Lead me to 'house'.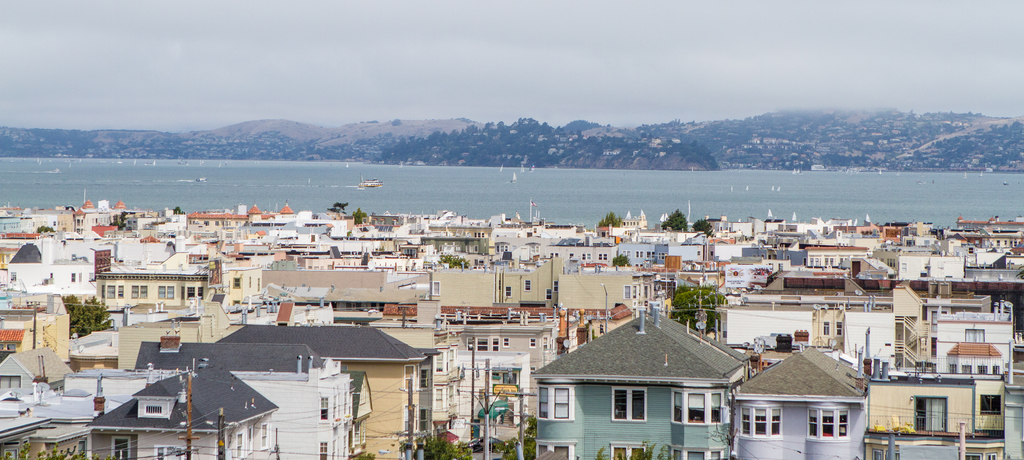
Lead to select_region(910, 222, 938, 249).
